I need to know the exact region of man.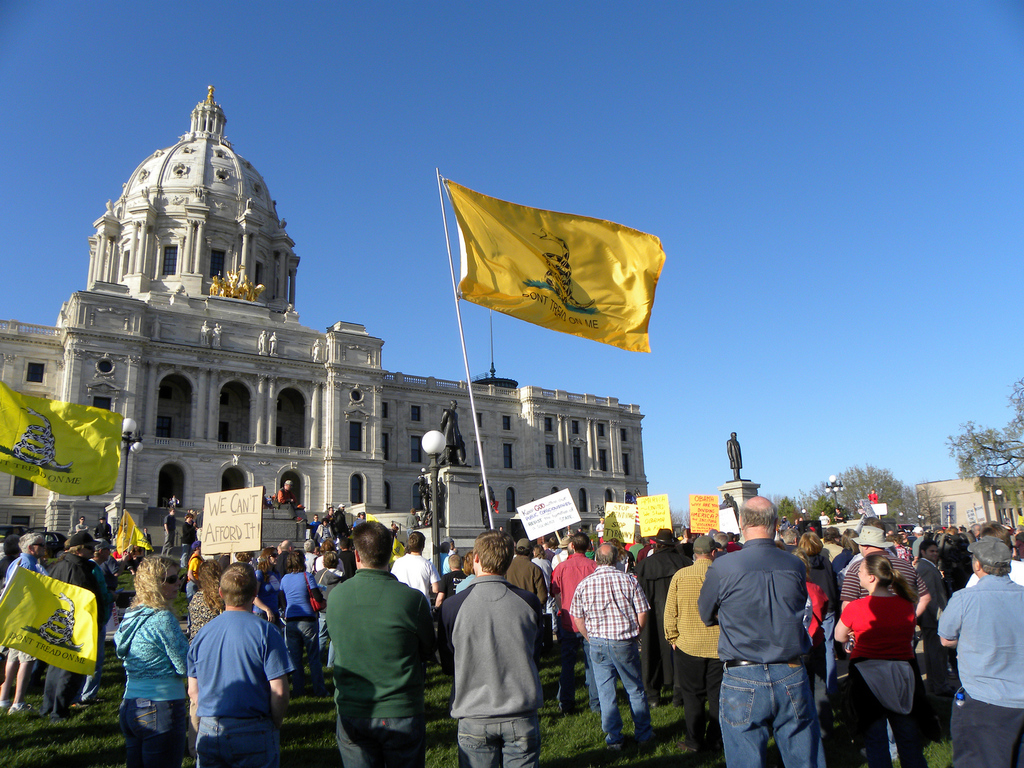
Region: 438/397/468/466.
